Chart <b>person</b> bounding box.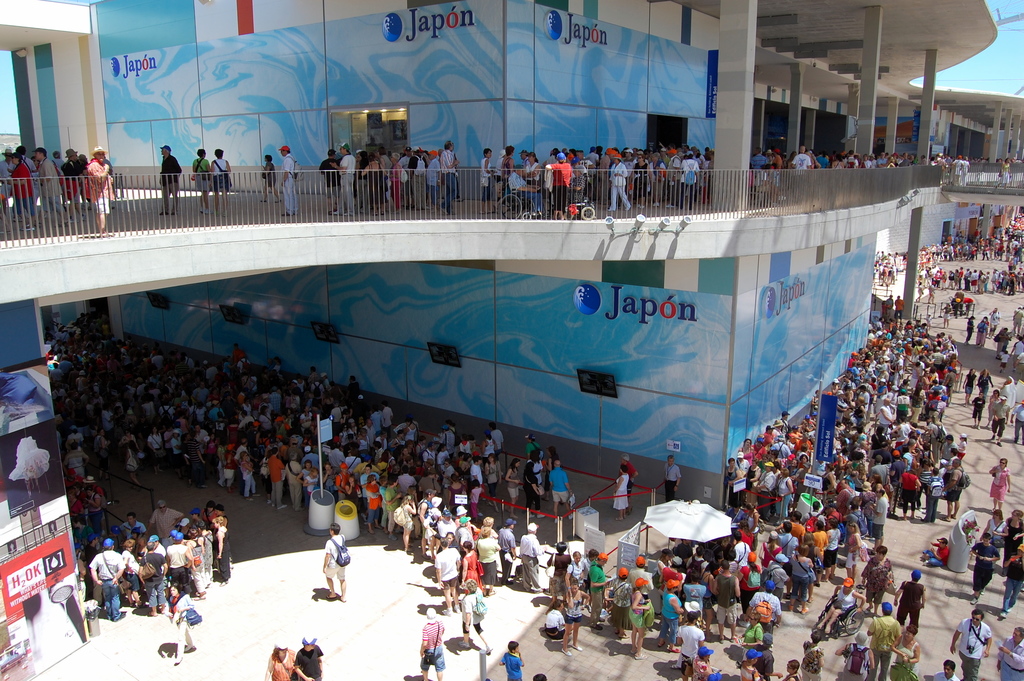
Charted: BBox(941, 297, 951, 326).
